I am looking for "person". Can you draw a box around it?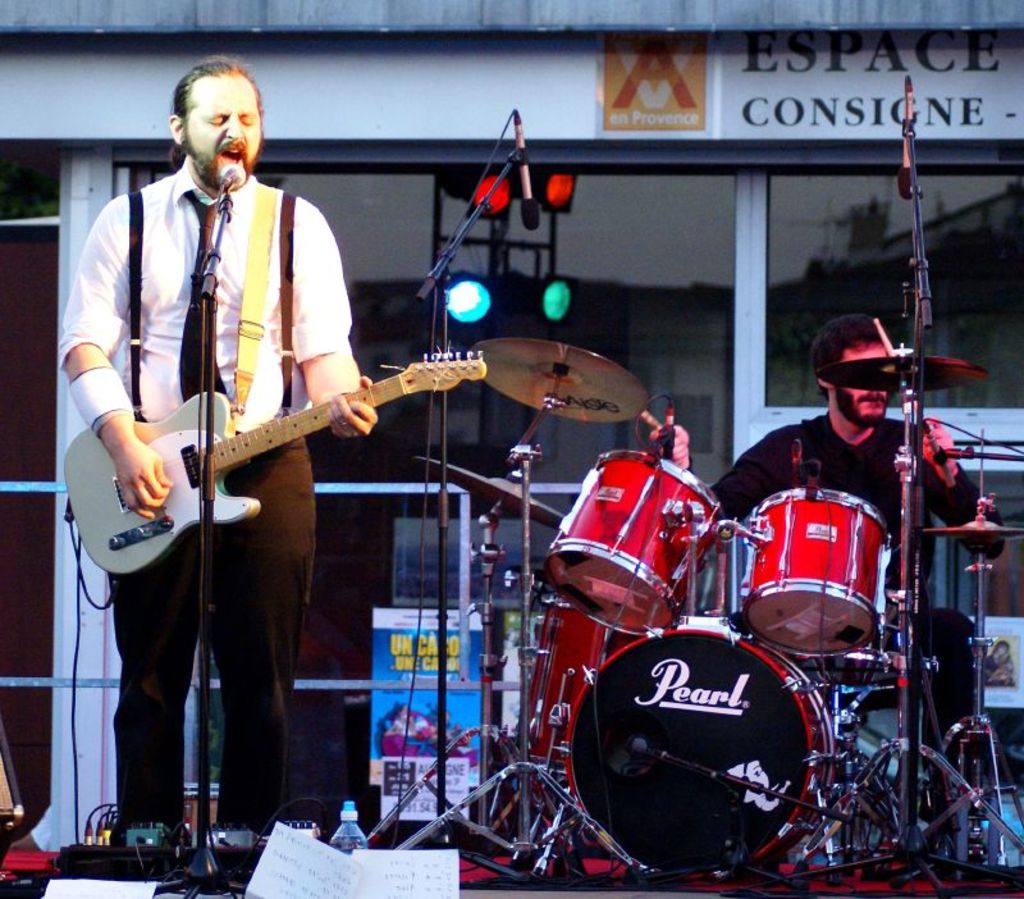
Sure, the bounding box is box=[70, 72, 406, 776].
